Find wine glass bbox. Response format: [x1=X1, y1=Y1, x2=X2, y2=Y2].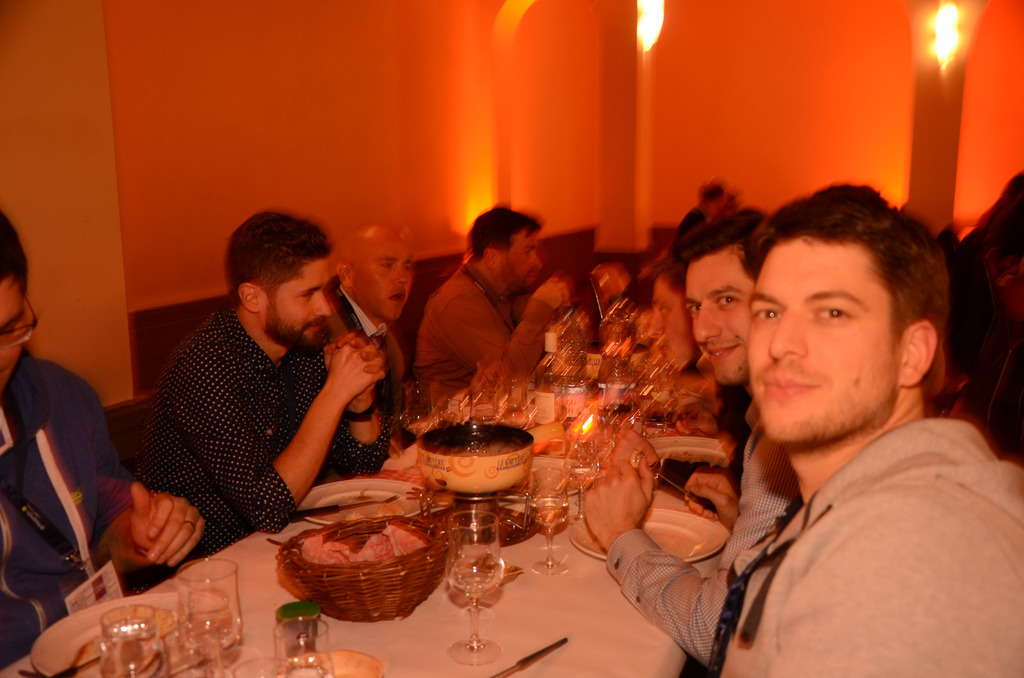
[x1=448, y1=510, x2=507, y2=667].
